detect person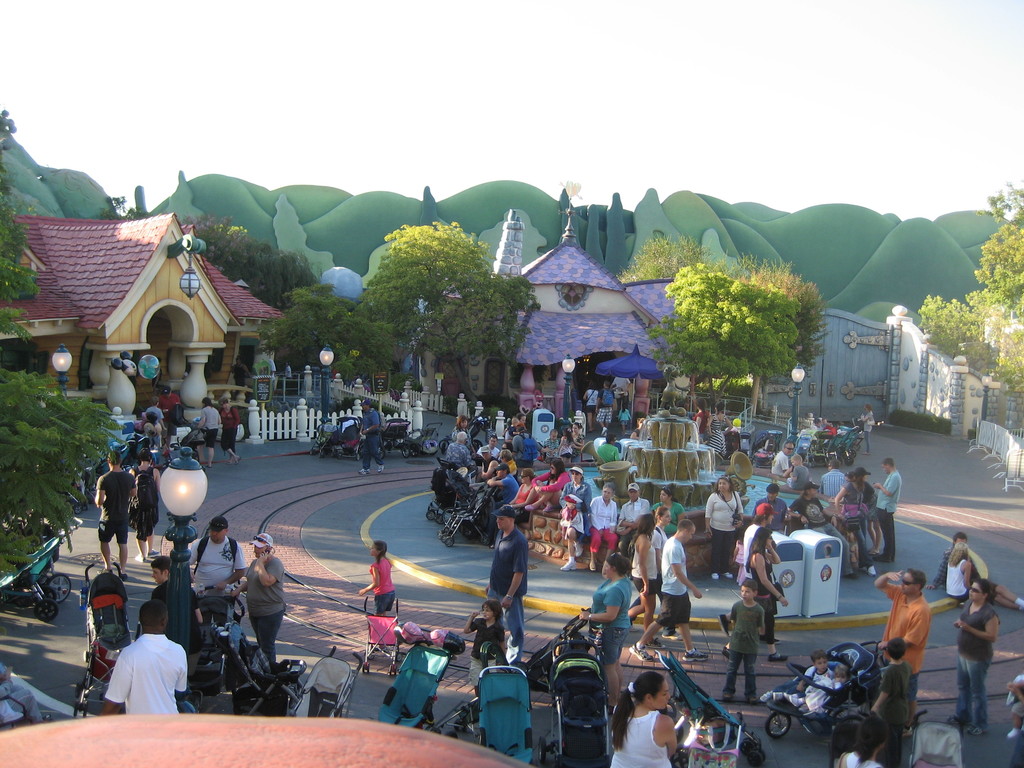
{"x1": 871, "y1": 564, "x2": 929, "y2": 739}
